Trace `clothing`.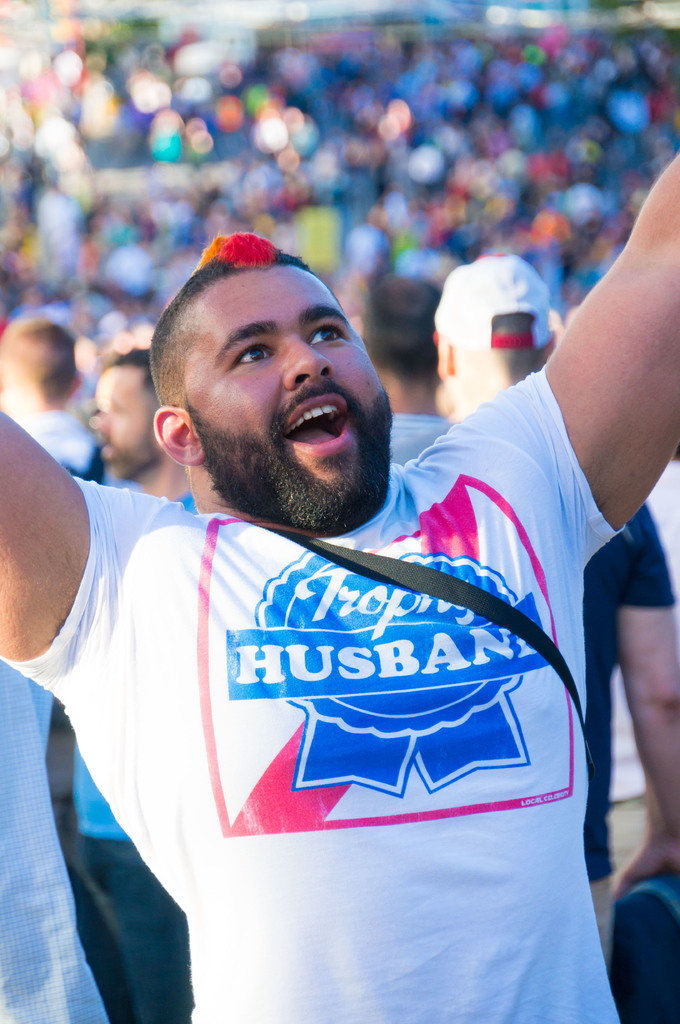
Traced to box=[17, 461, 643, 1019].
